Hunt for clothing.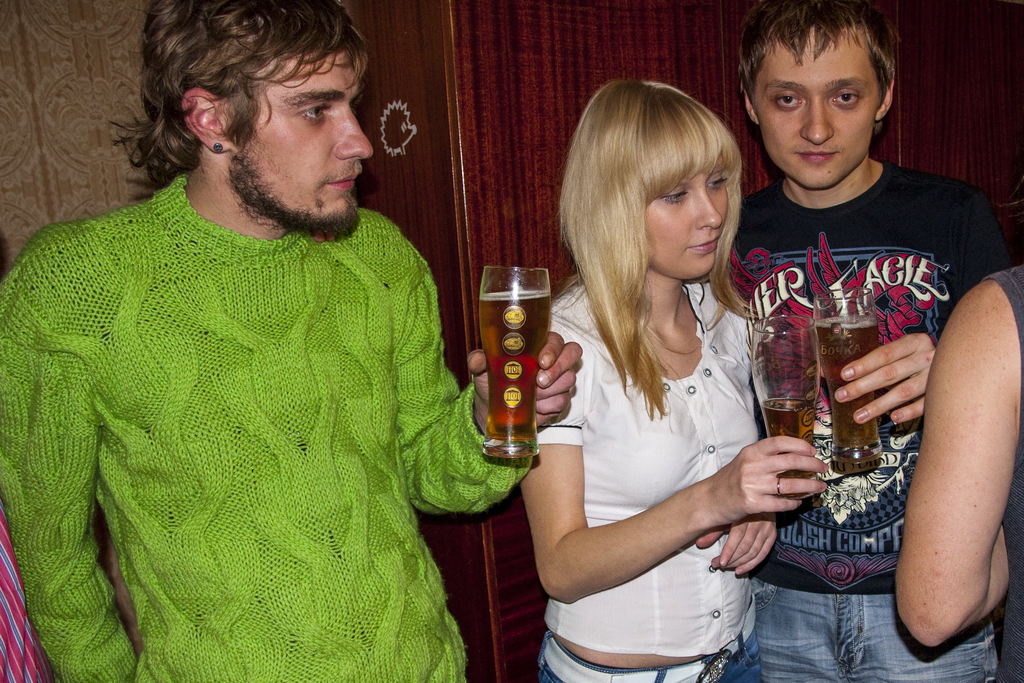
Hunted down at <box>707,180,1002,682</box>.
